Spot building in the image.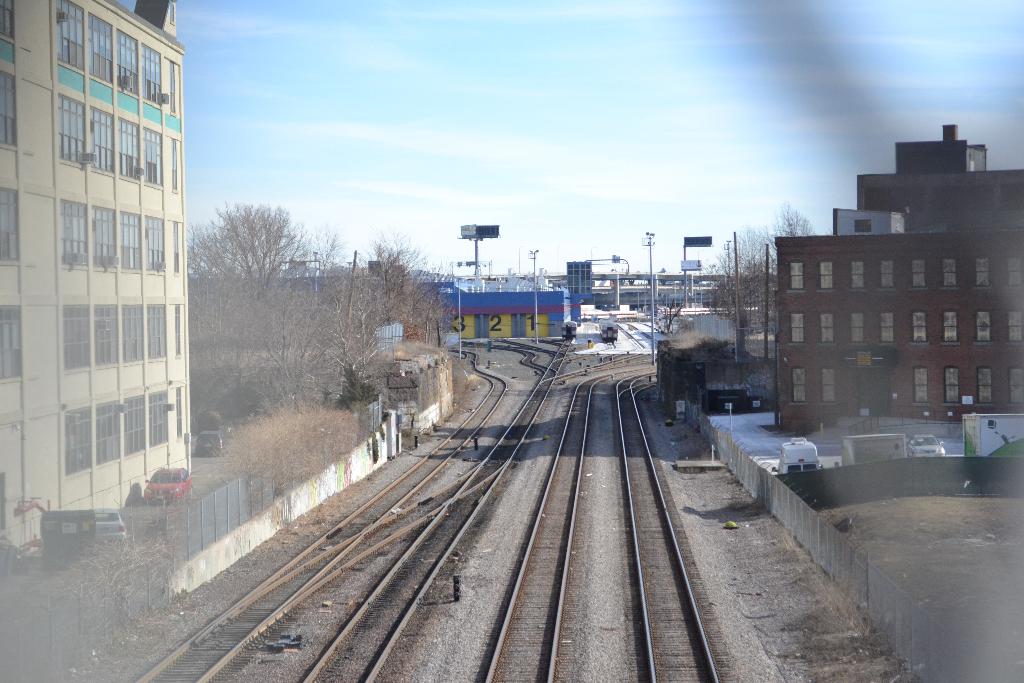
building found at [0,0,198,568].
